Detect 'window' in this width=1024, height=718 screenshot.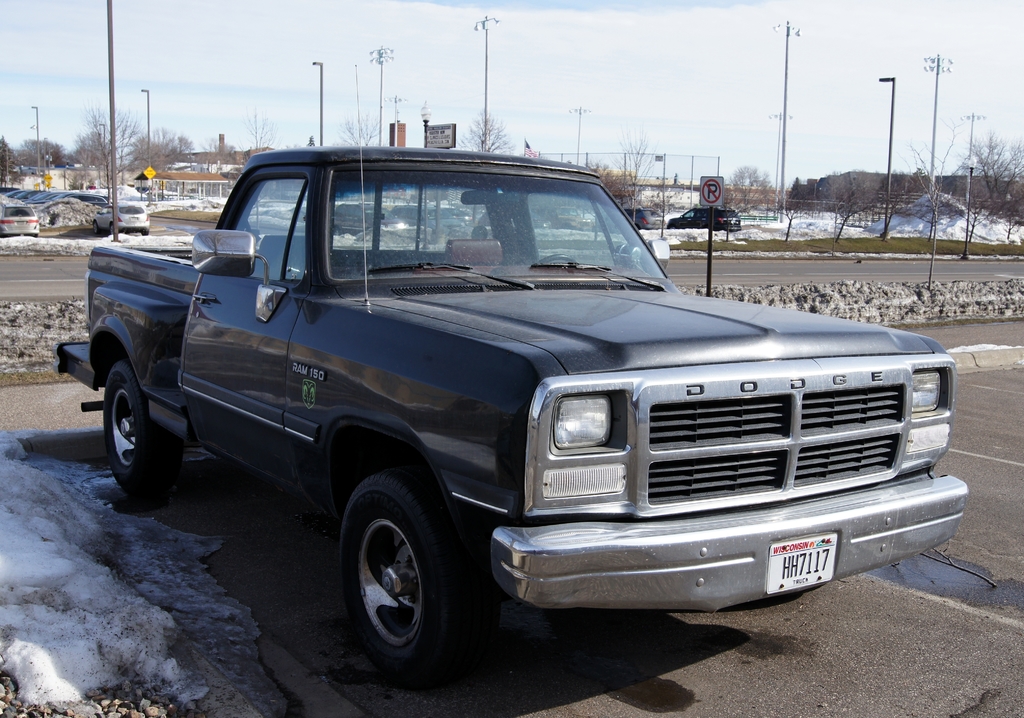
Detection: 223,168,311,288.
